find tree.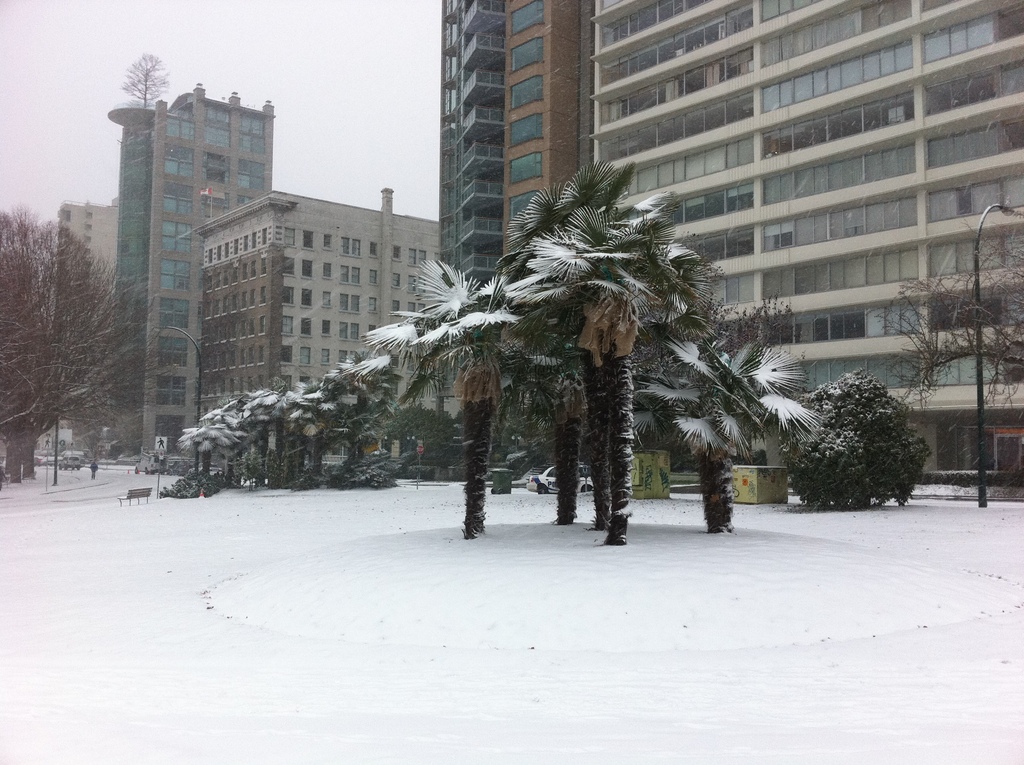
348/254/547/544.
